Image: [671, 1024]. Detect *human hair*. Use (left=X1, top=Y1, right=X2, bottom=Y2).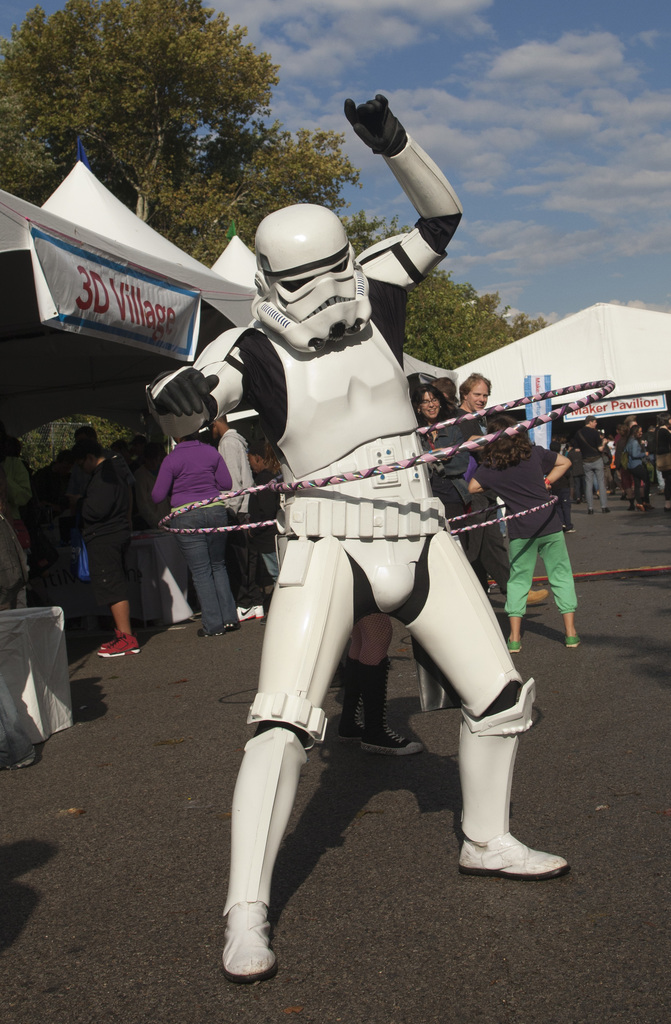
(left=411, top=383, right=456, bottom=426).
